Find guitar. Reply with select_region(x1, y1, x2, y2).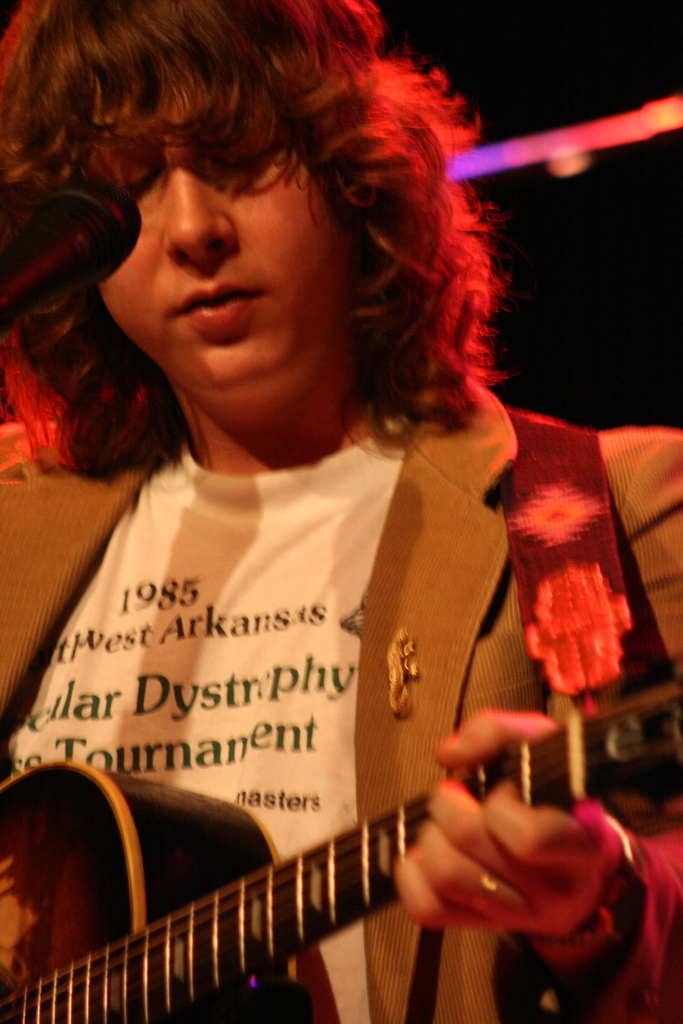
select_region(0, 699, 566, 1023).
